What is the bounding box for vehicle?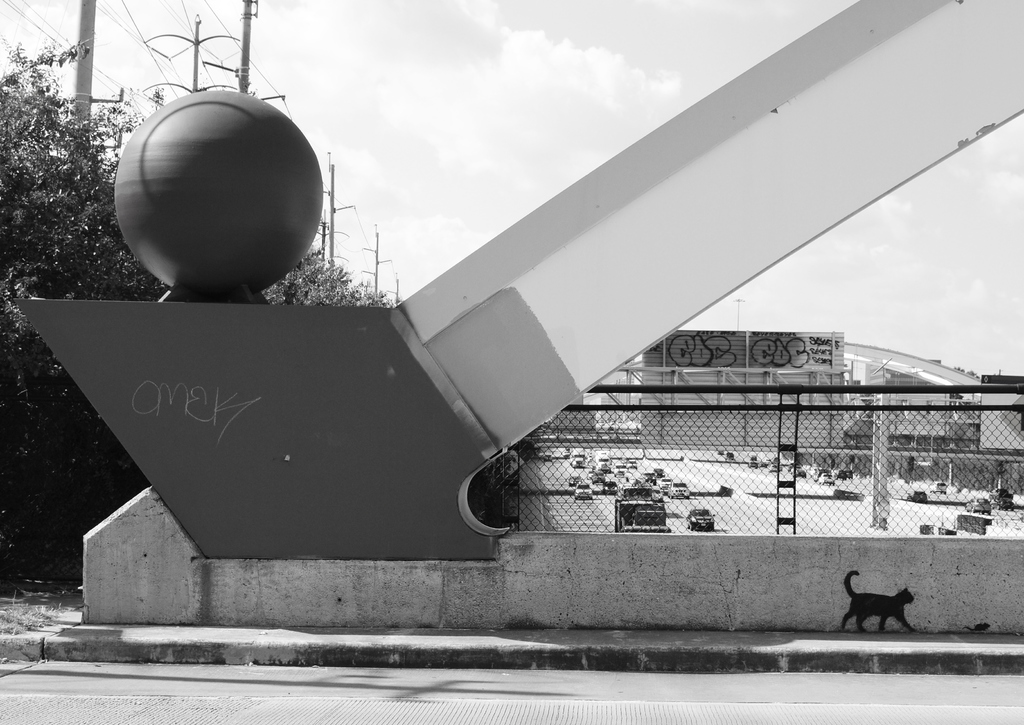
crop(927, 482, 948, 494).
